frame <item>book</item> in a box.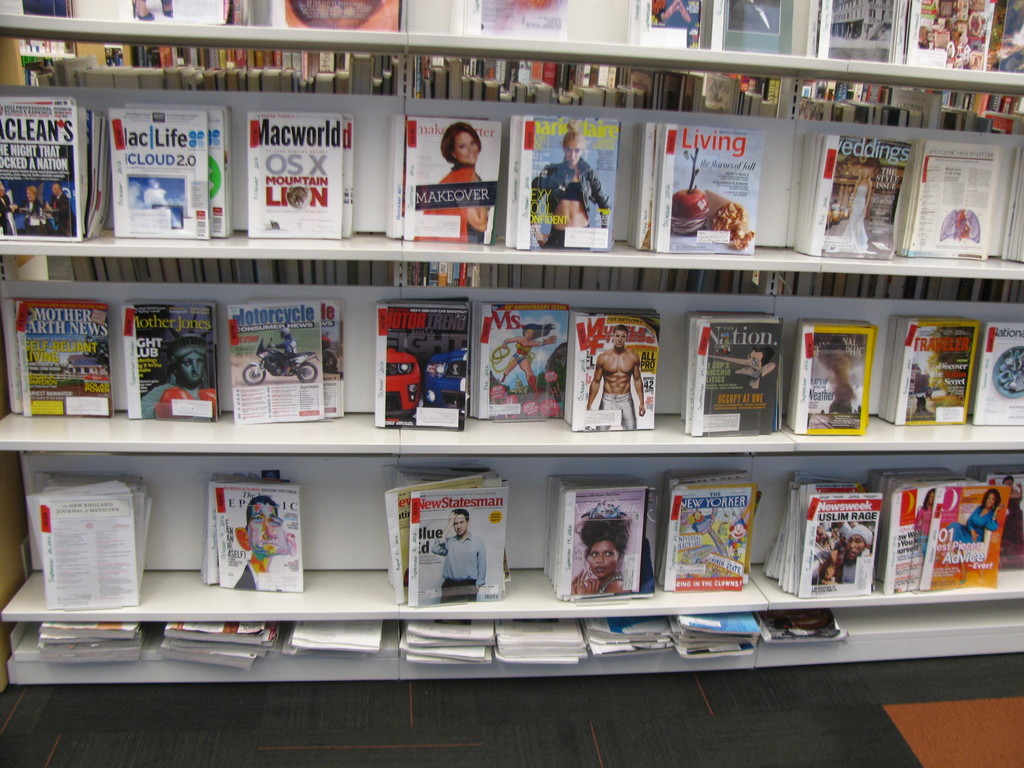
pyautogui.locateOnScreen(563, 305, 666, 427).
